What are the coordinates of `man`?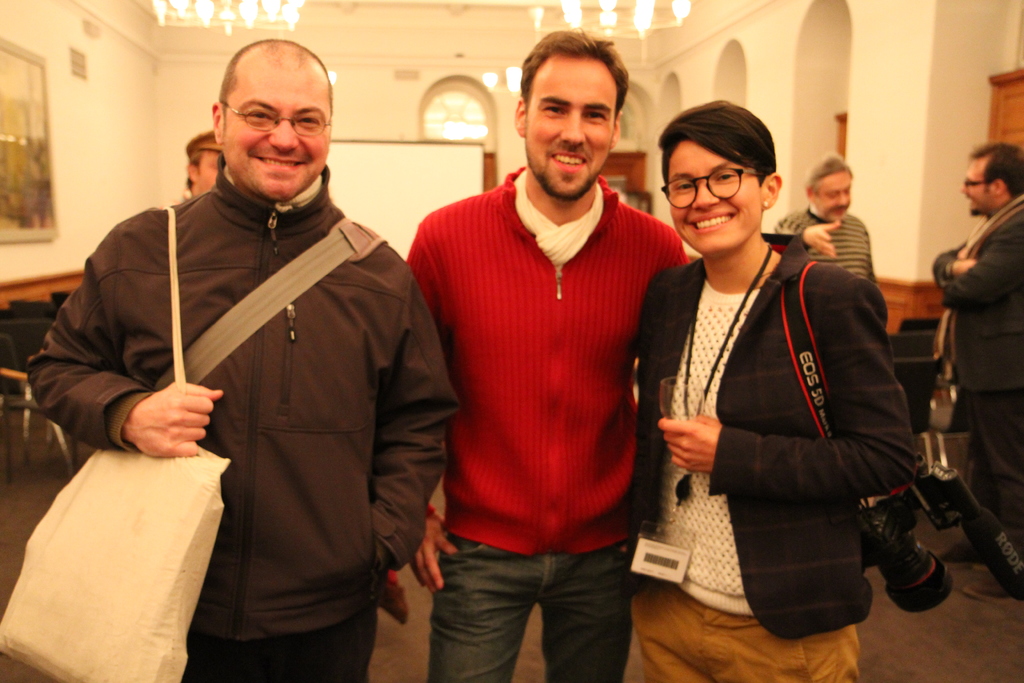
Rect(174, 125, 223, 204).
